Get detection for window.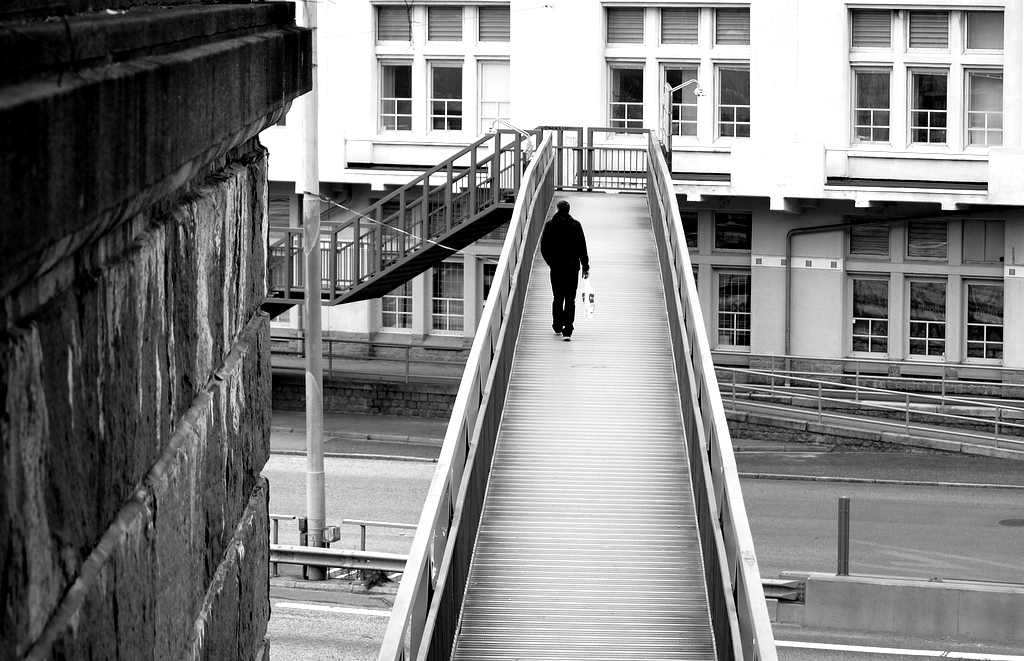
Detection: 956 5 1013 53.
